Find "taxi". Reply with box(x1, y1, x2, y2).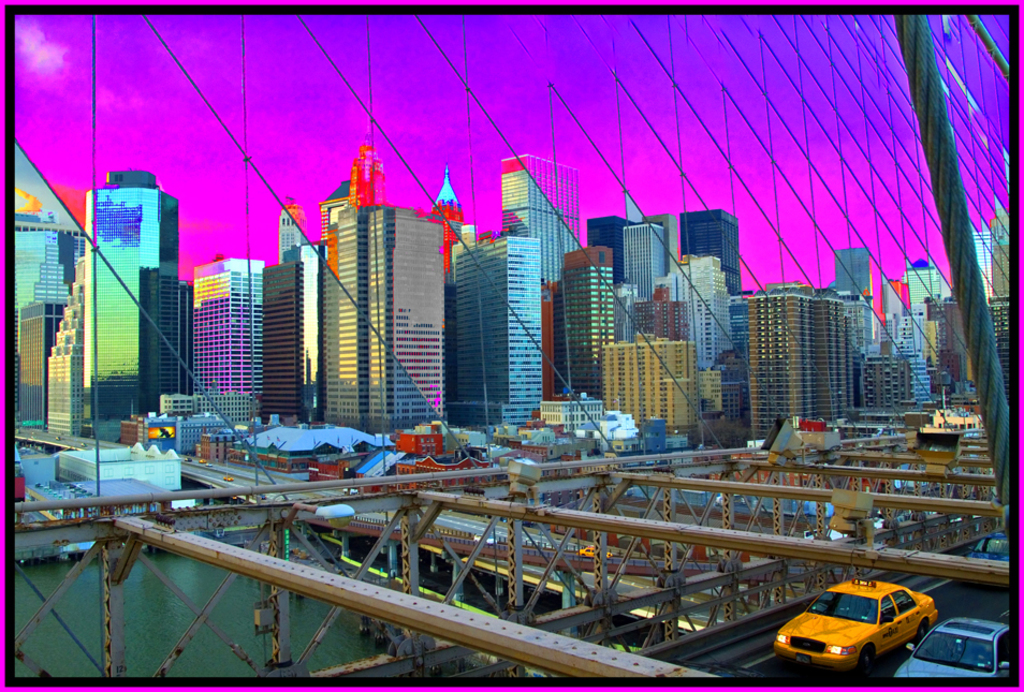
box(574, 545, 615, 561).
